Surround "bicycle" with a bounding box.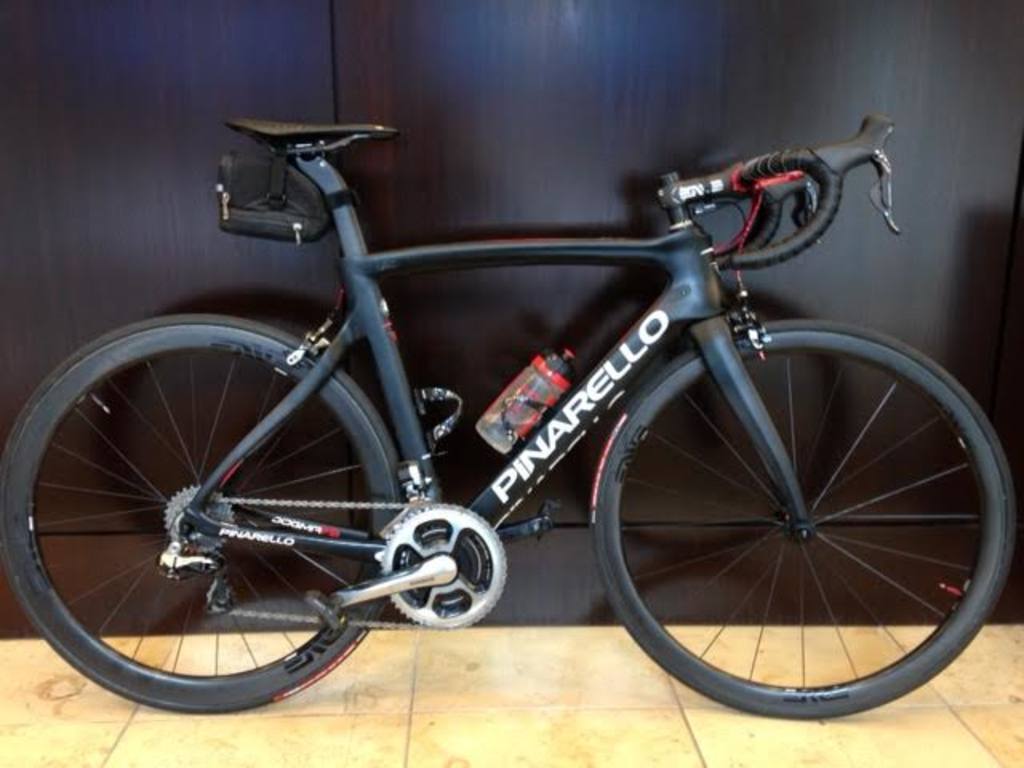
region(0, 114, 1022, 715).
